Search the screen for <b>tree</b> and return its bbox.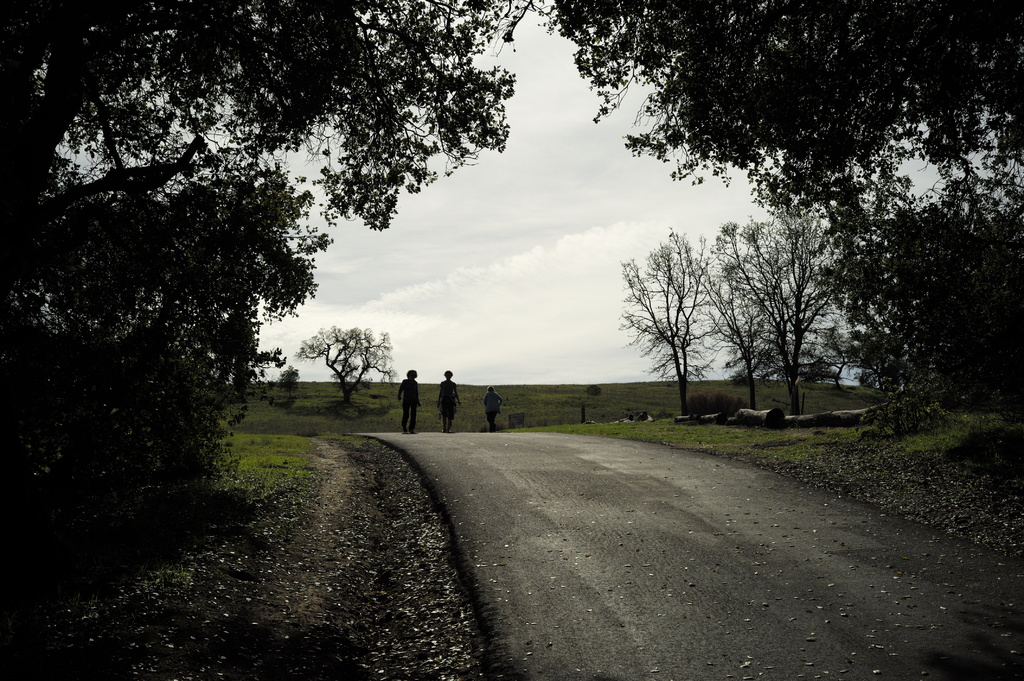
Found: x1=819 y1=192 x2=909 y2=426.
